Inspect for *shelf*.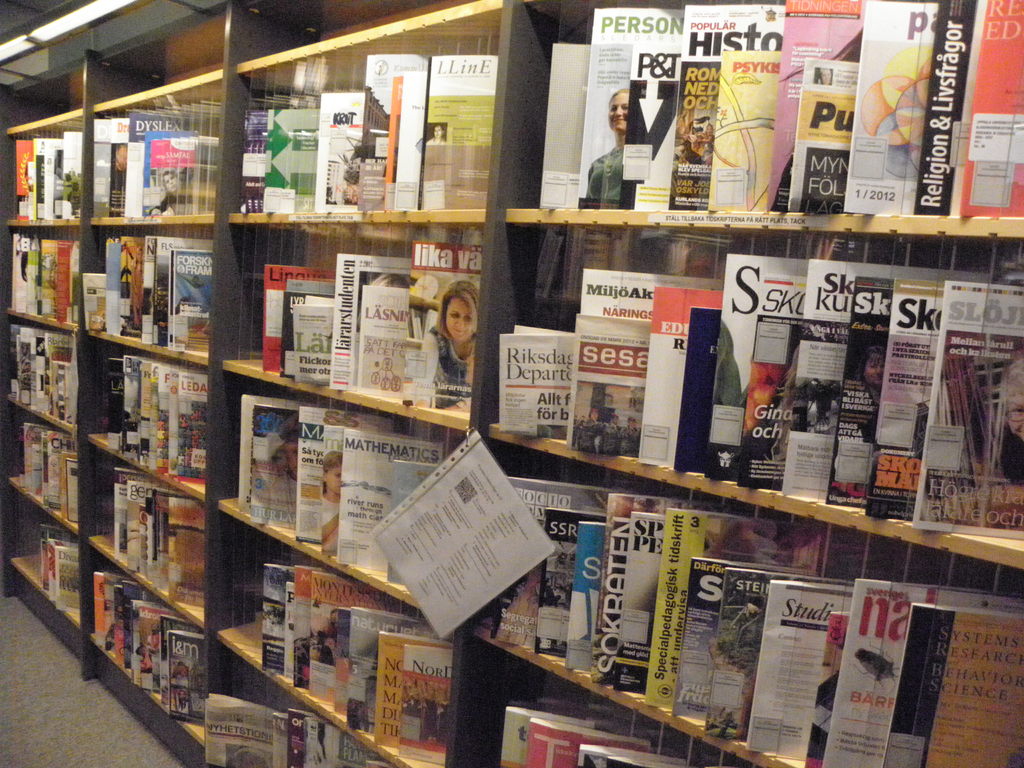
Inspection: box(0, 0, 1023, 767).
